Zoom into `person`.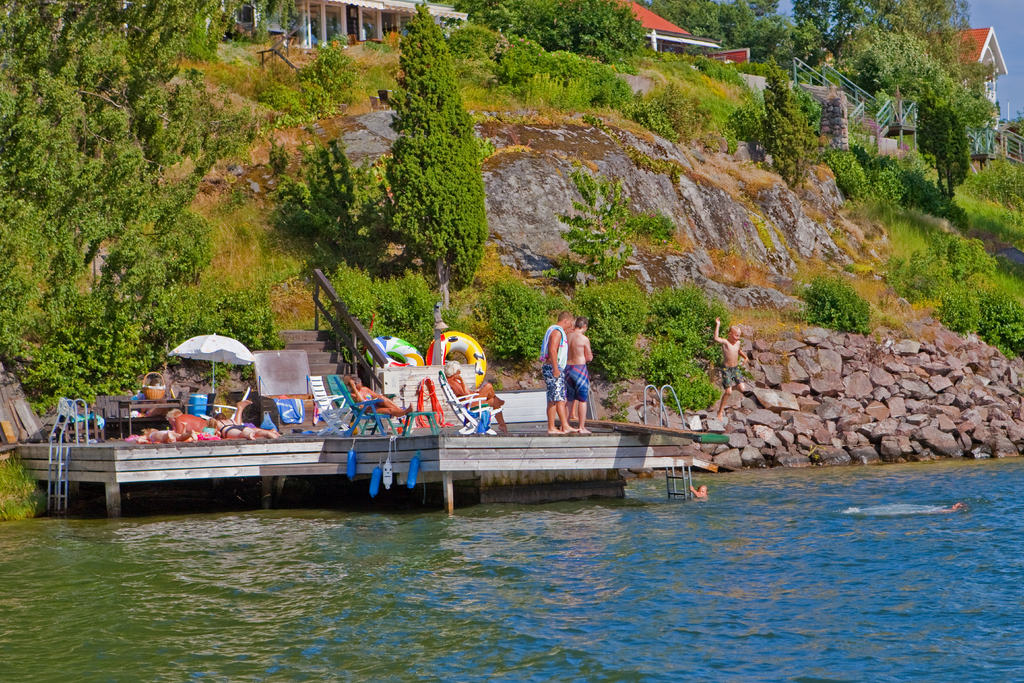
Zoom target: l=191, t=417, r=214, b=441.
